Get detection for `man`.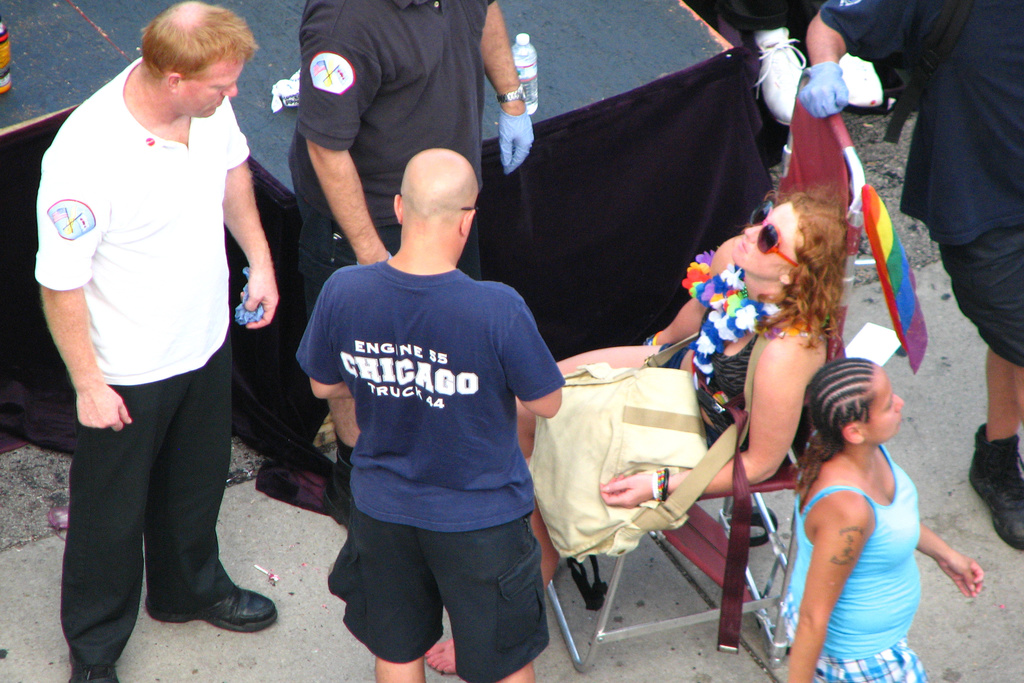
Detection: box(19, 7, 282, 636).
